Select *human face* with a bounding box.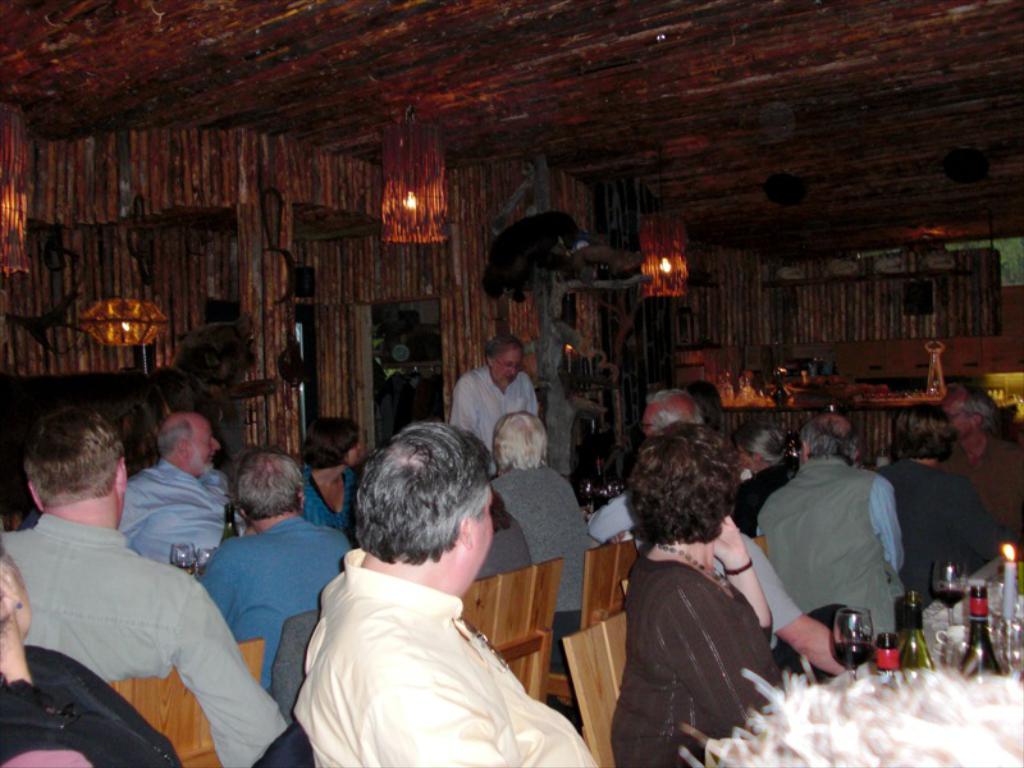
<box>643,398,657,442</box>.
